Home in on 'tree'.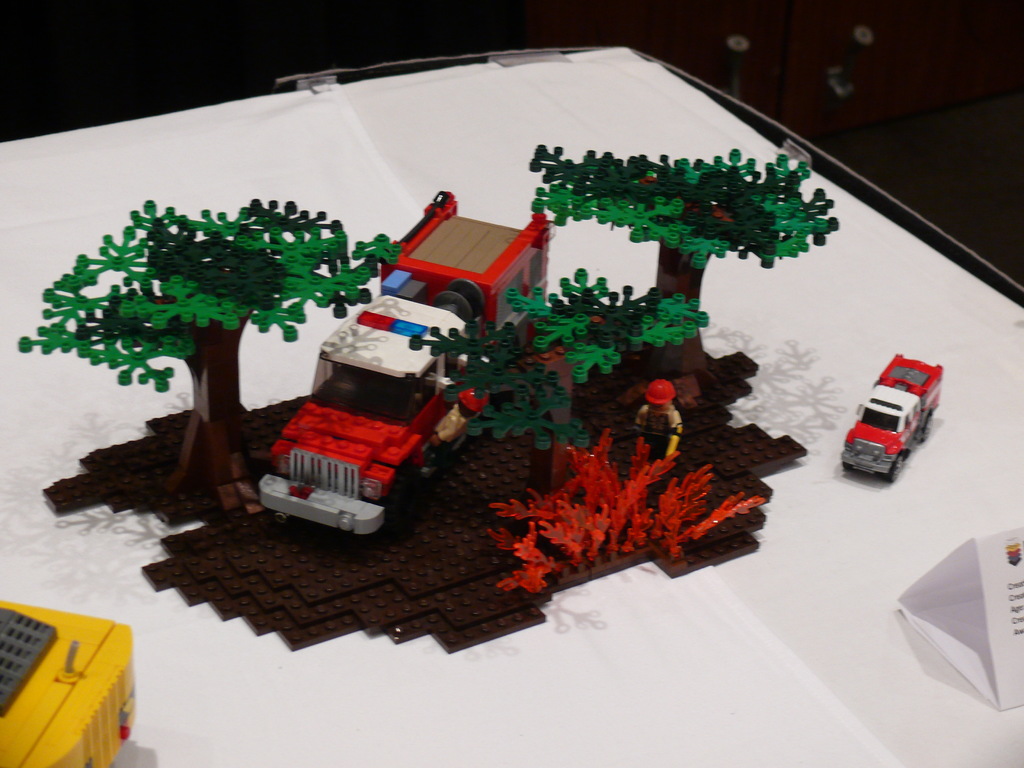
Homed in at bbox=(505, 262, 711, 424).
